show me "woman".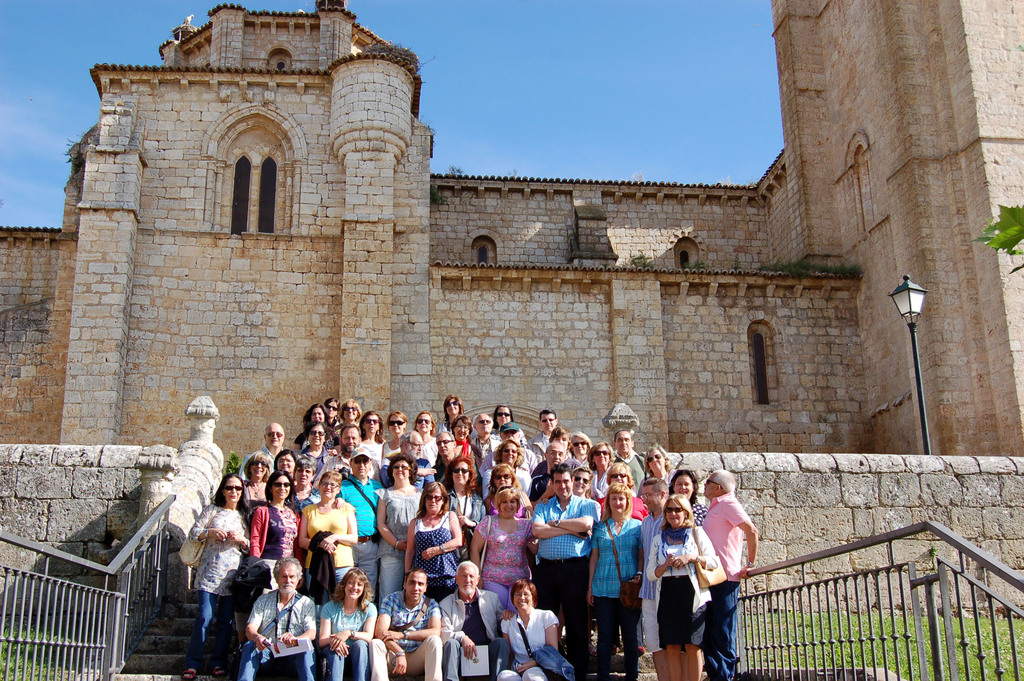
"woman" is here: Rect(645, 493, 719, 680).
